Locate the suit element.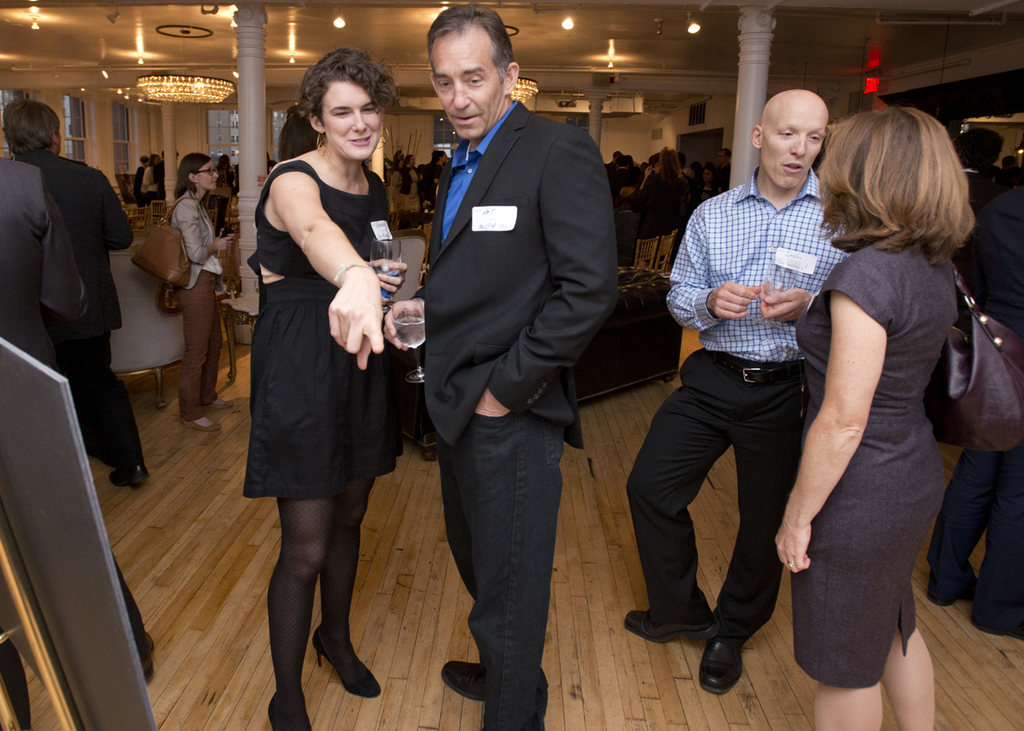
Element bbox: box(926, 172, 1023, 634).
